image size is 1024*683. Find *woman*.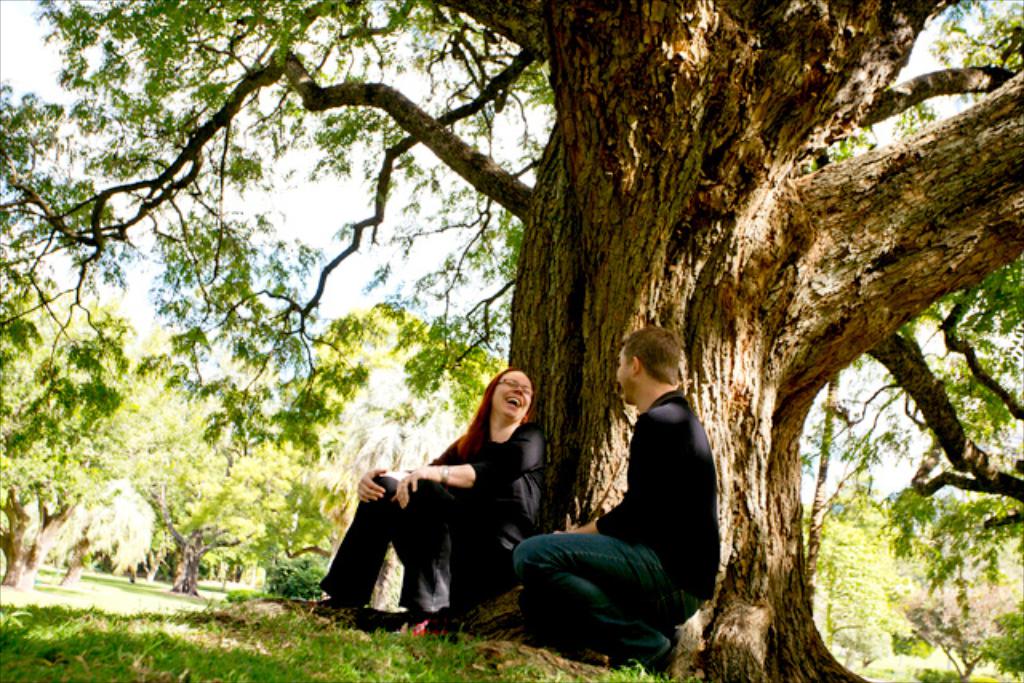
Rect(347, 369, 554, 641).
